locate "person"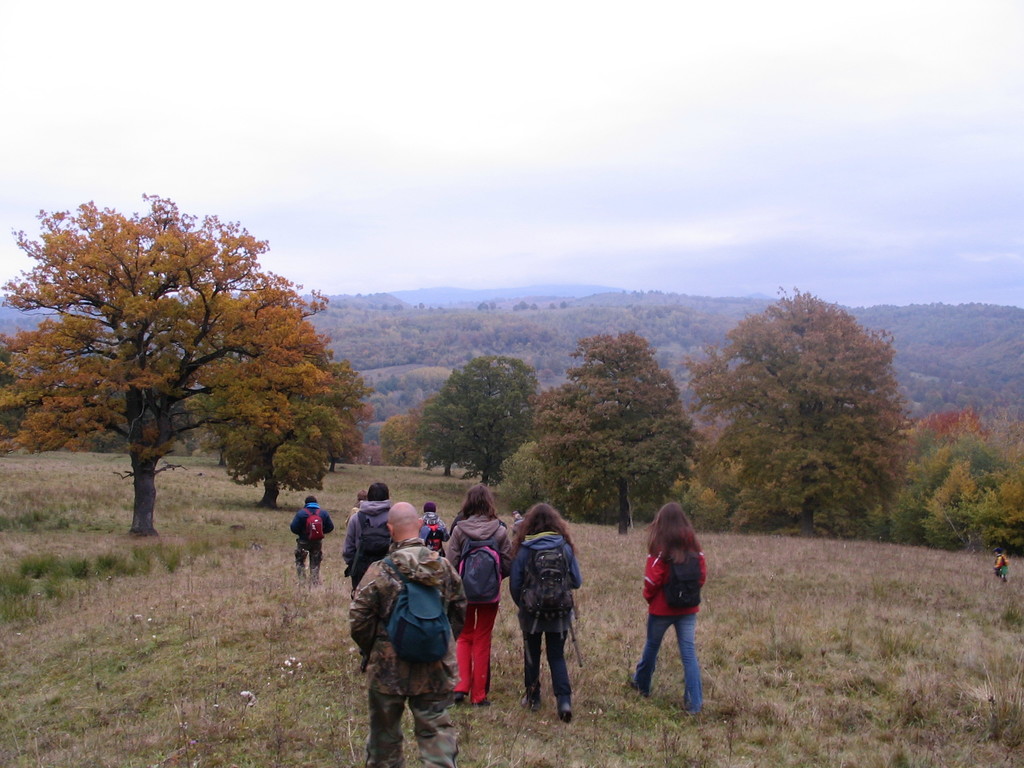
select_region(622, 517, 703, 718)
